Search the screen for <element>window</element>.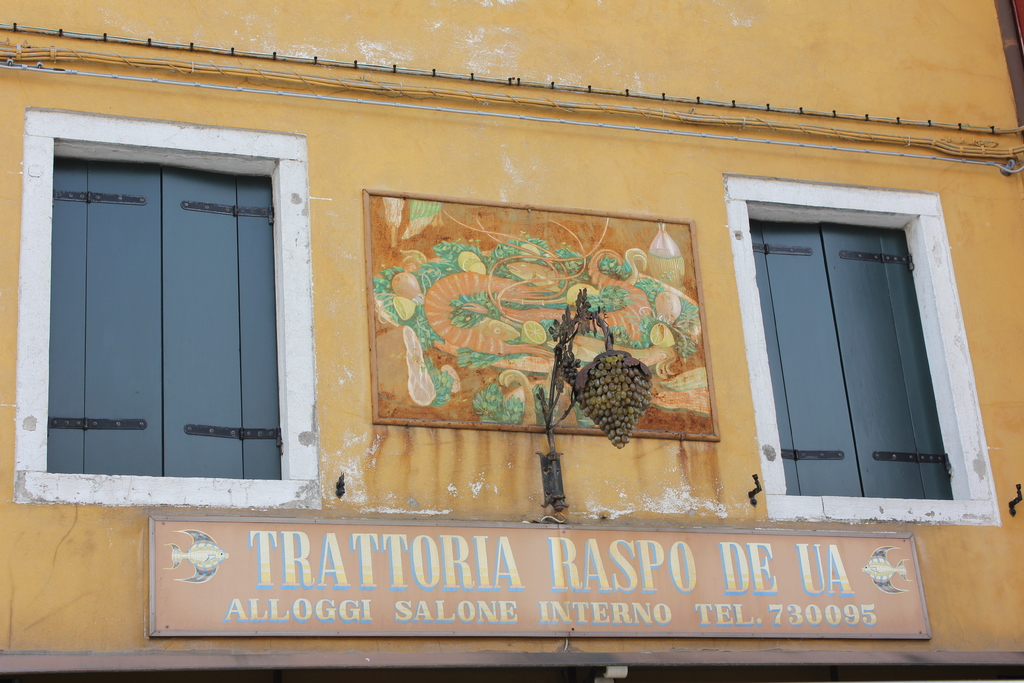
Found at rect(748, 219, 963, 507).
